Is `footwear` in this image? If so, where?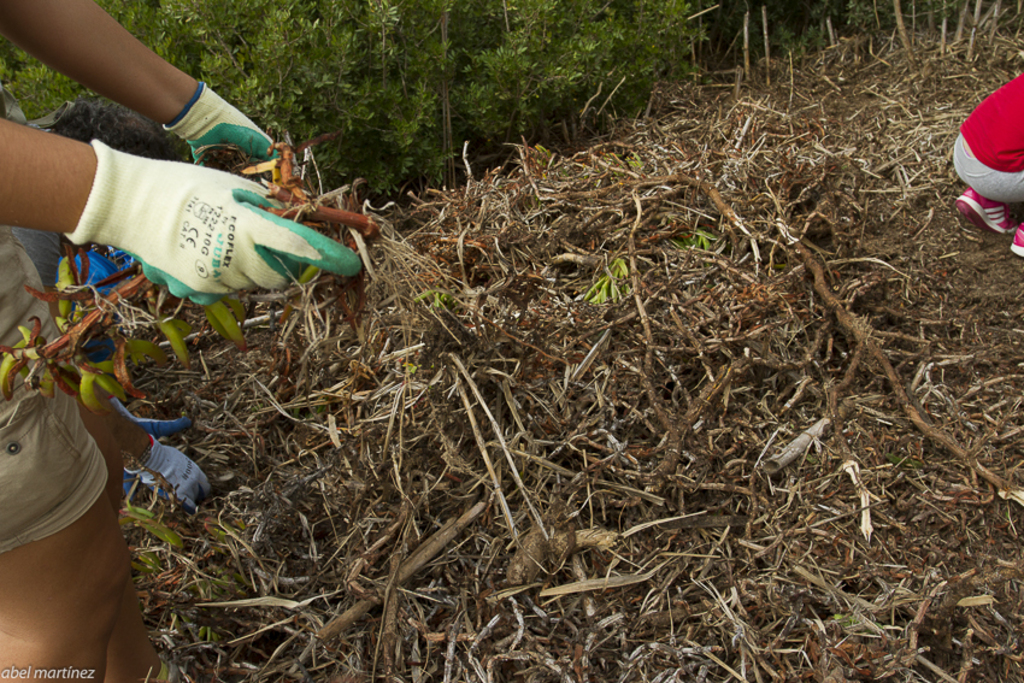
Yes, at {"left": 1016, "top": 220, "right": 1023, "bottom": 260}.
